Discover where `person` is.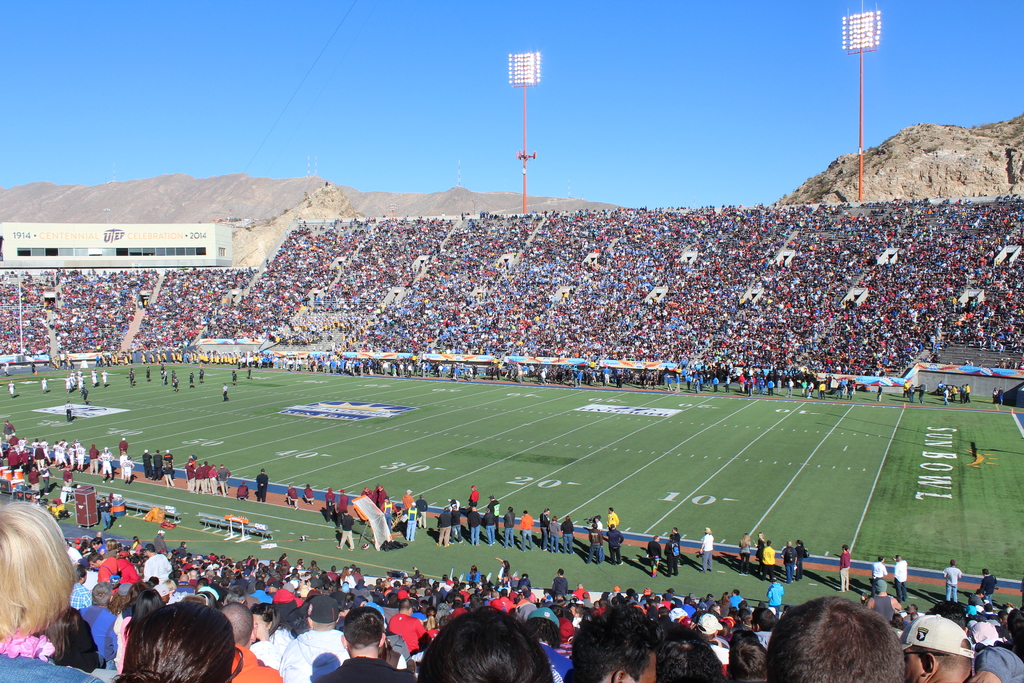
Discovered at rect(877, 383, 884, 402).
